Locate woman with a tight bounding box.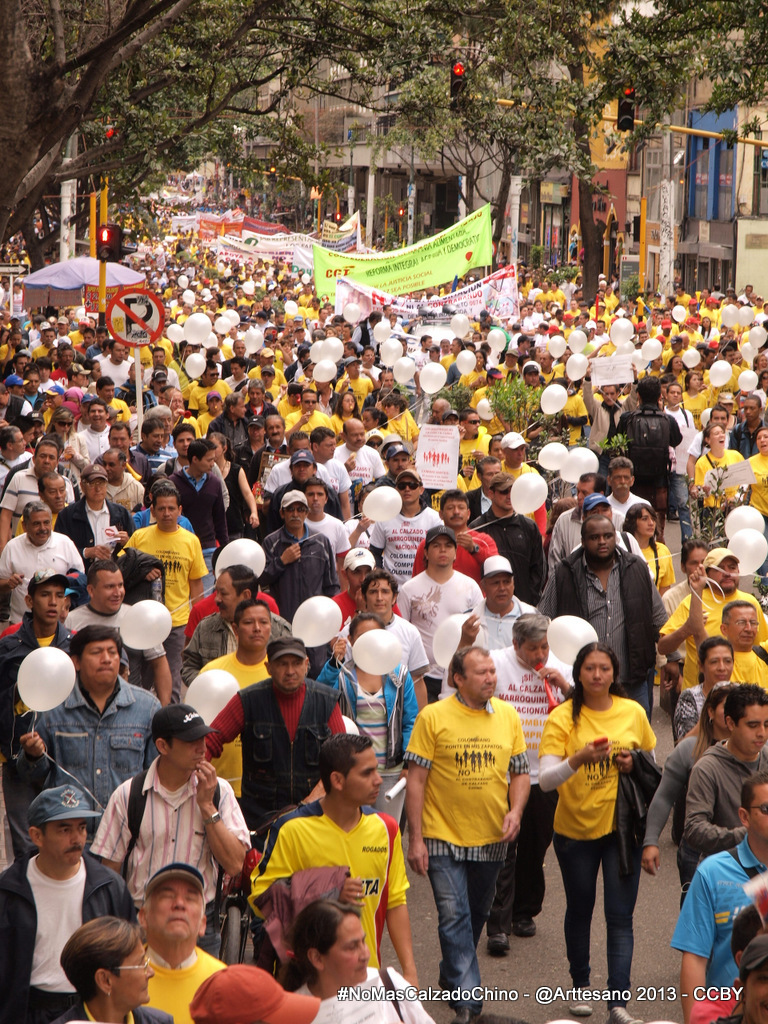
BBox(690, 420, 745, 539).
